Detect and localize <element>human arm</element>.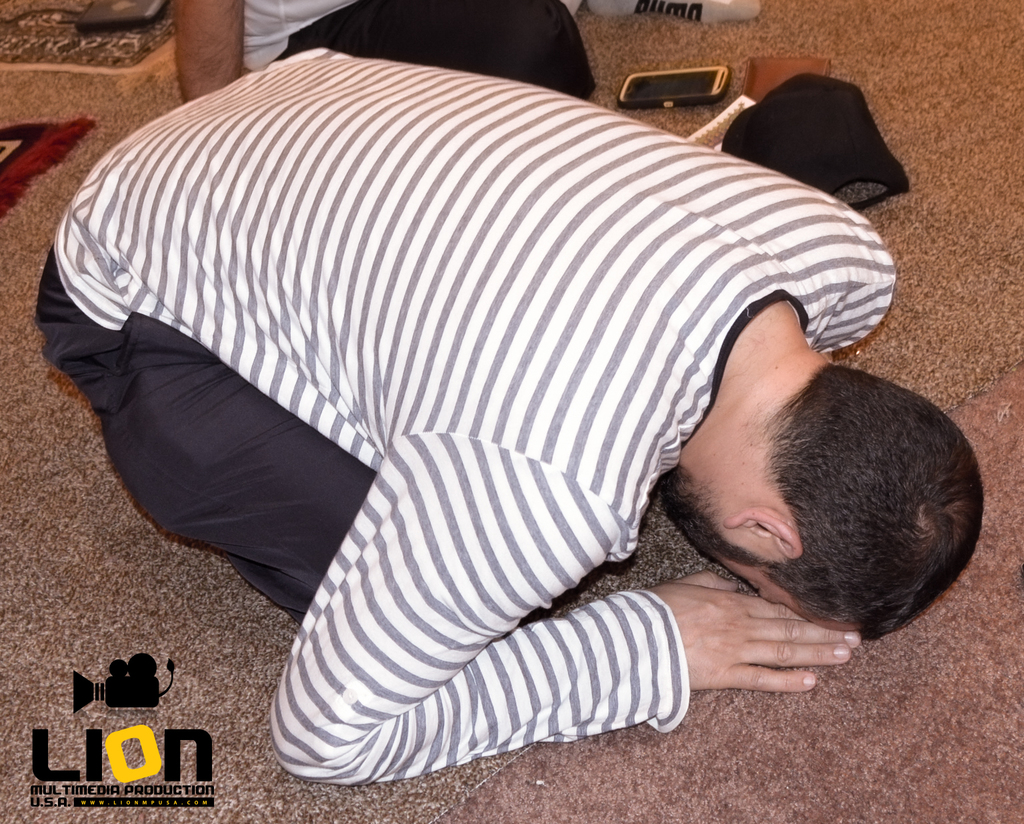
Localized at (259,420,797,786).
